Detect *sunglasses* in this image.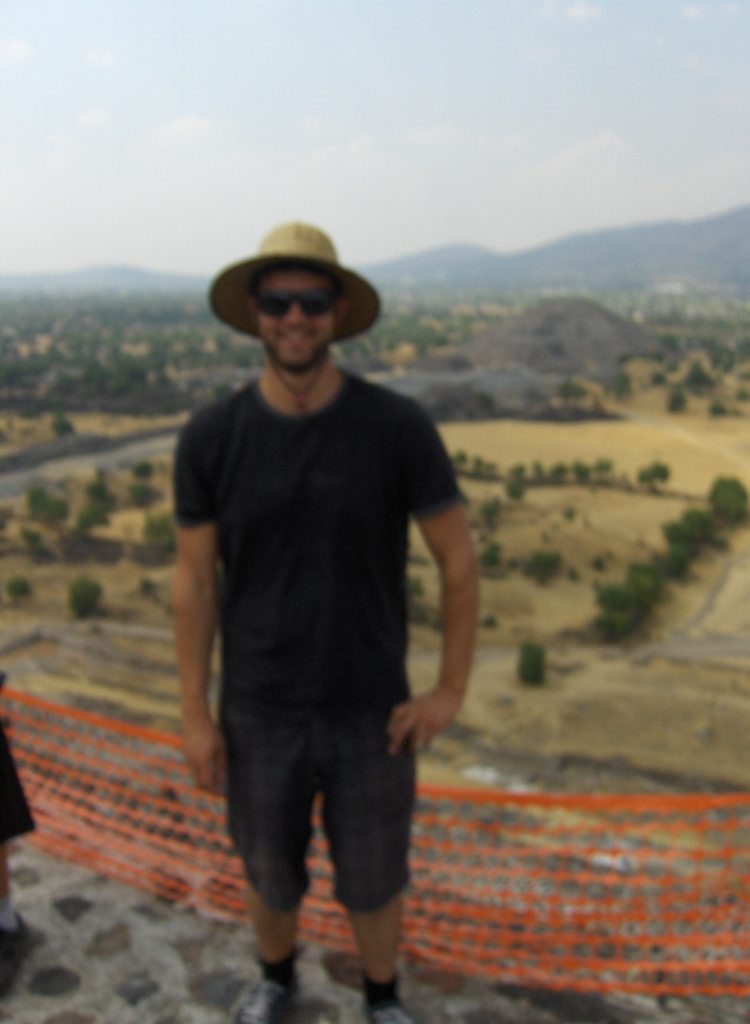
Detection: x1=243, y1=283, x2=349, y2=319.
